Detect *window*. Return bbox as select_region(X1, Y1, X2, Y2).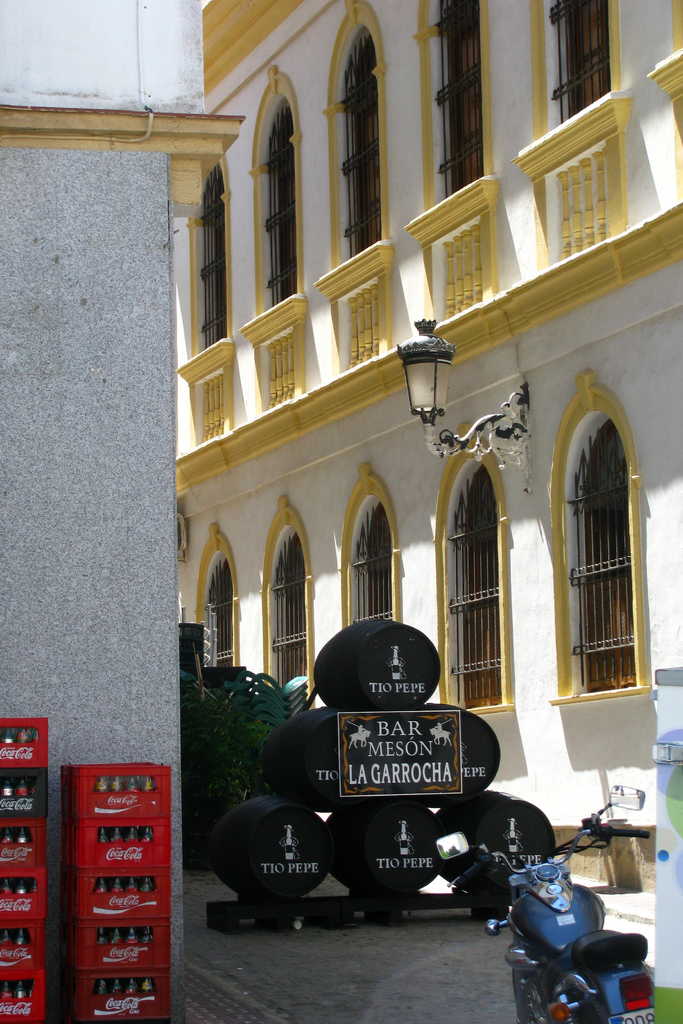
select_region(402, 0, 502, 252).
